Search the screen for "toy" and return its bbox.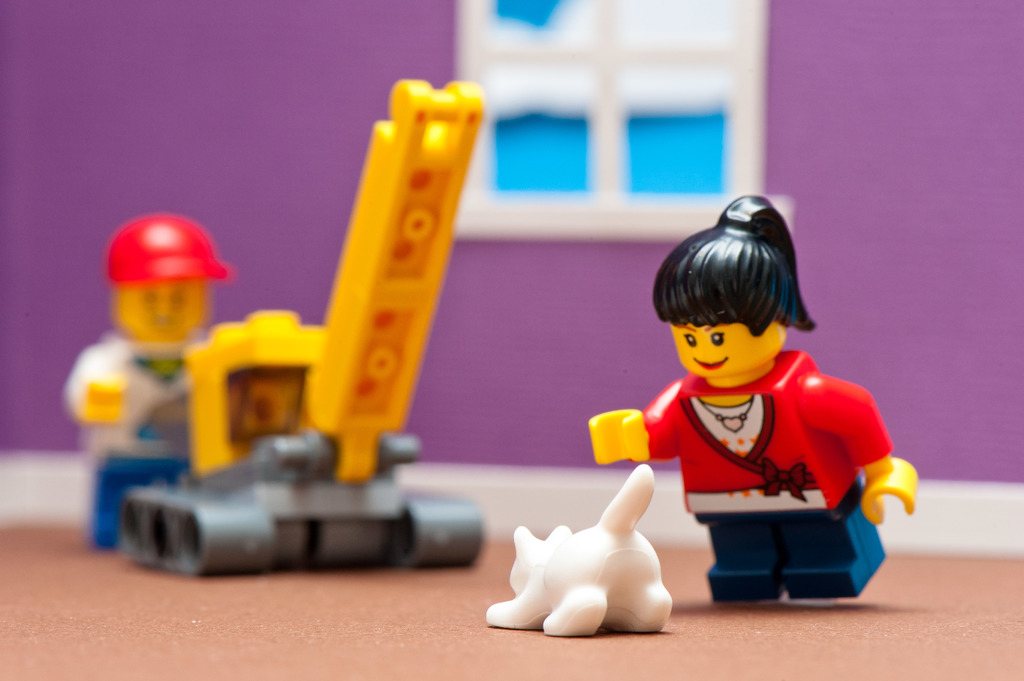
Found: [x1=122, y1=78, x2=486, y2=575].
